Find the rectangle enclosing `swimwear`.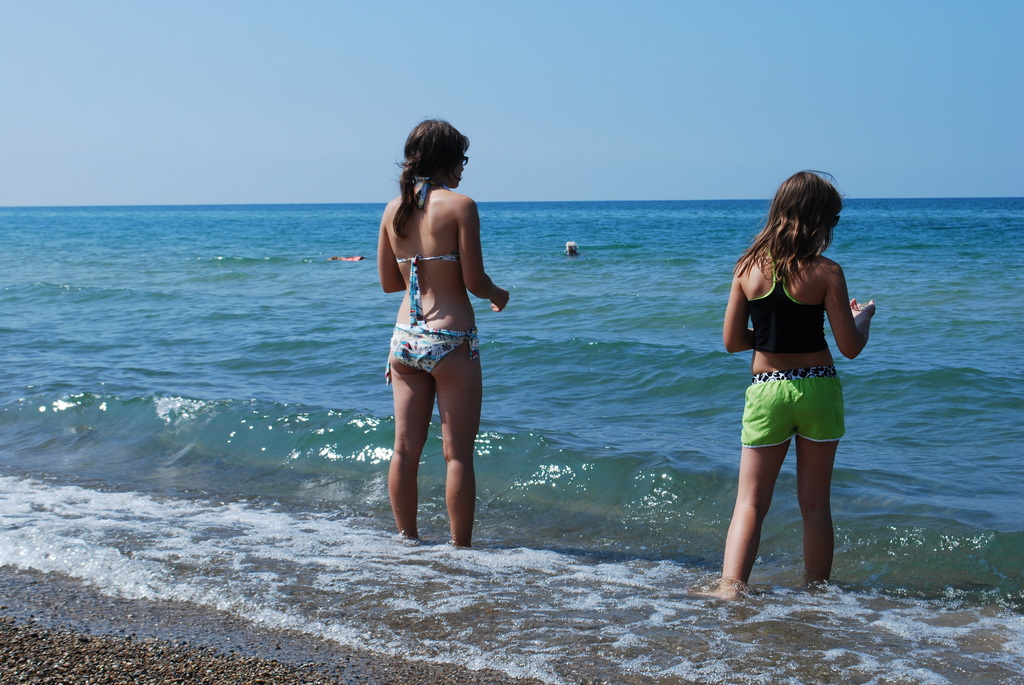
select_region(385, 326, 476, 378).
